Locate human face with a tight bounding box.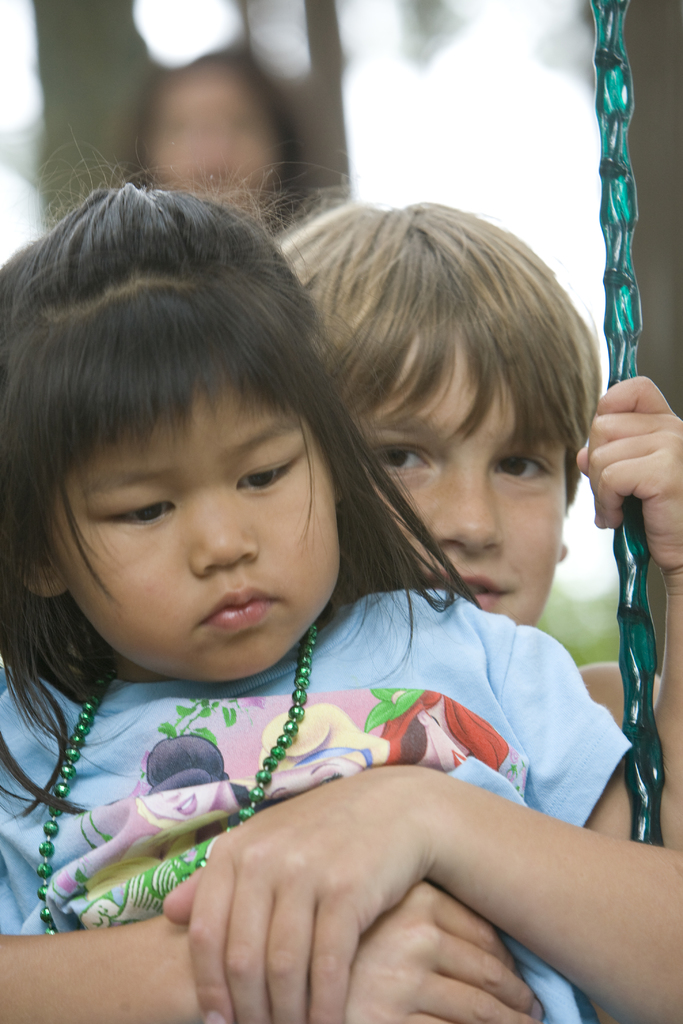
44 358 334 683.
